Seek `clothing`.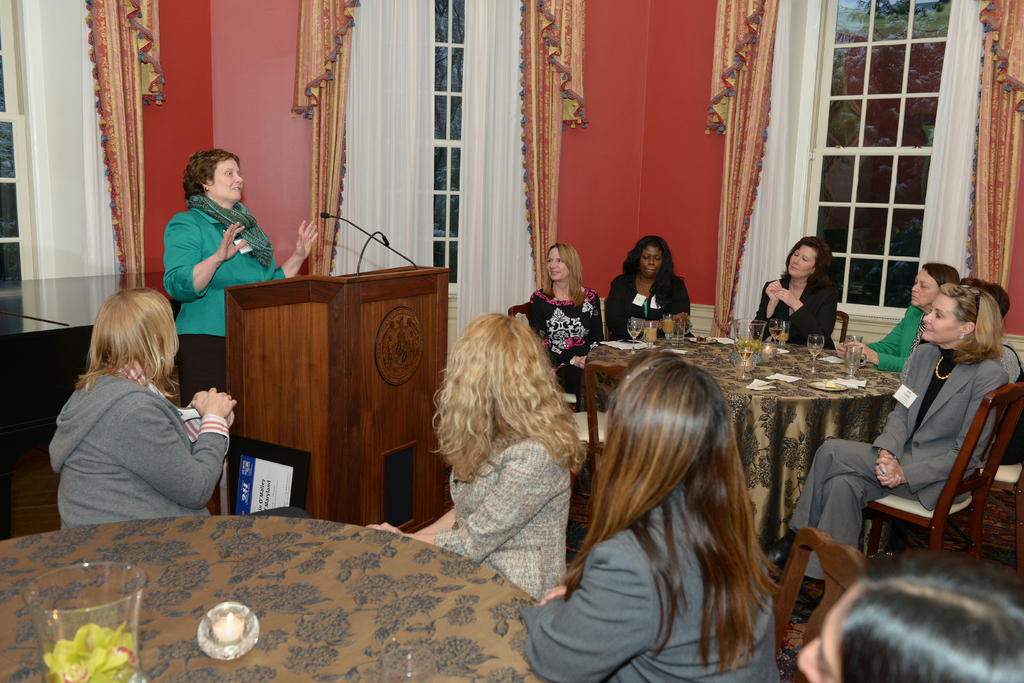
bbox=(868, 299, 931, 383).
